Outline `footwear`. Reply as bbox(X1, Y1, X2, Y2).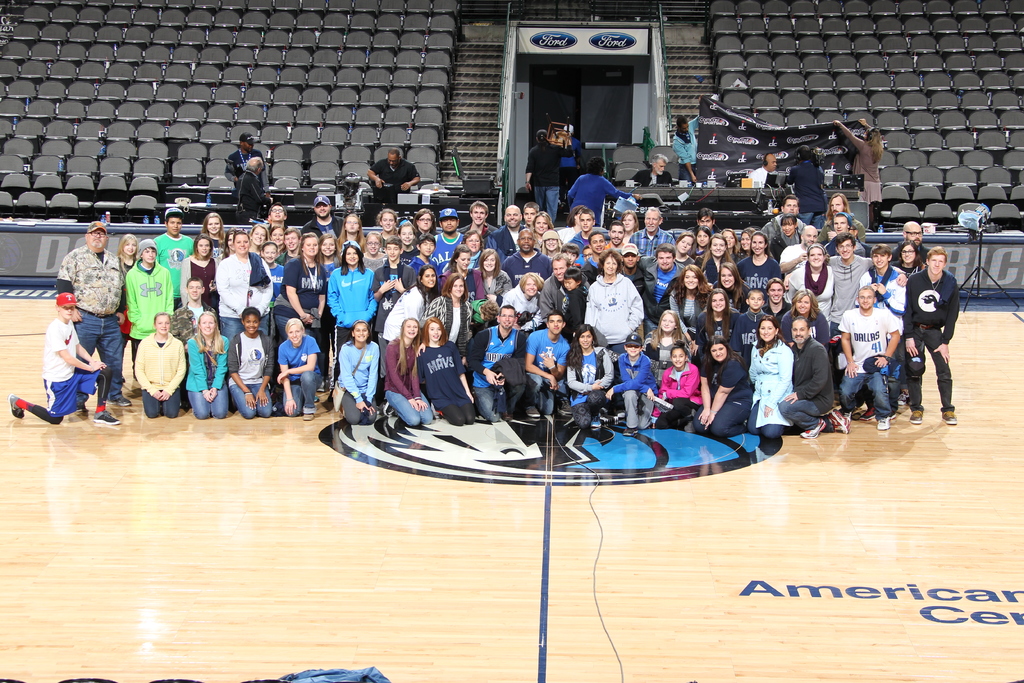
bbox(94, 407, 116, 425).
